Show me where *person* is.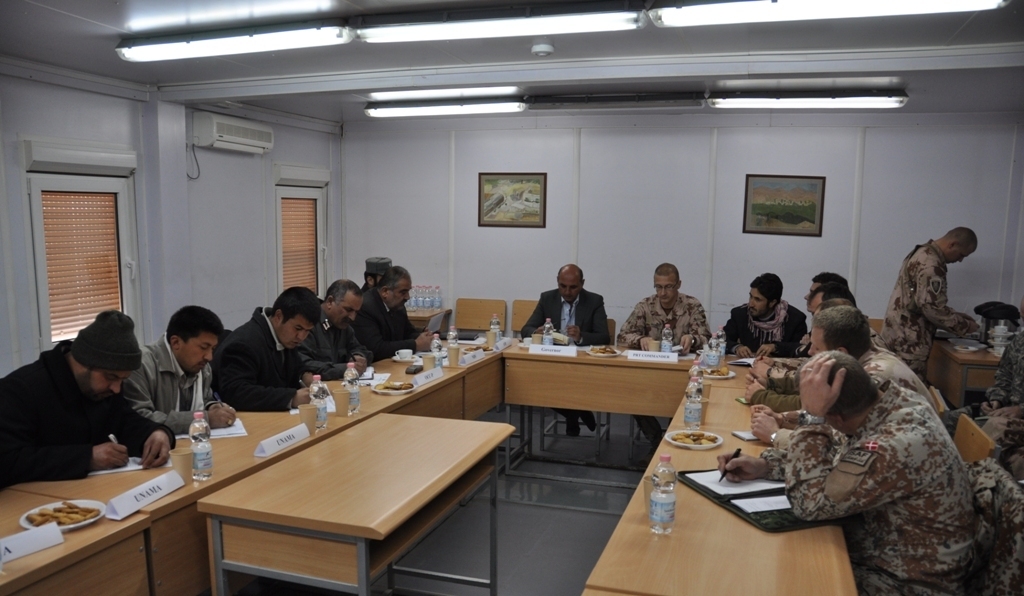
*person* is at <box>611,262,715,448</box>.
